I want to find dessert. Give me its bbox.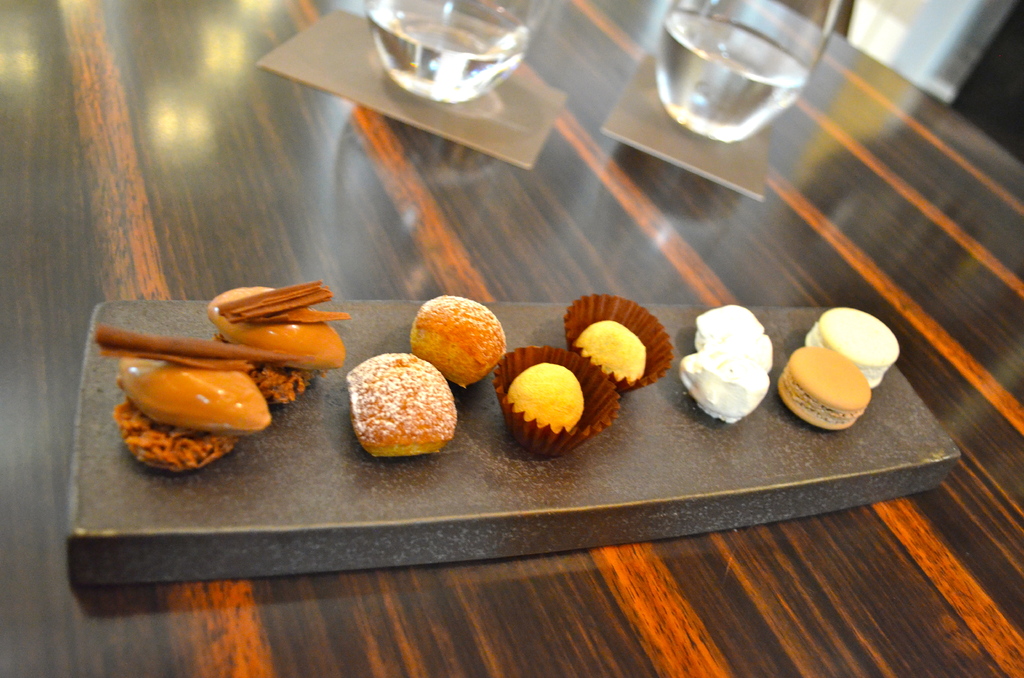
{"left": 694, "top": 305, "right": 774, "bottom": 348}.
